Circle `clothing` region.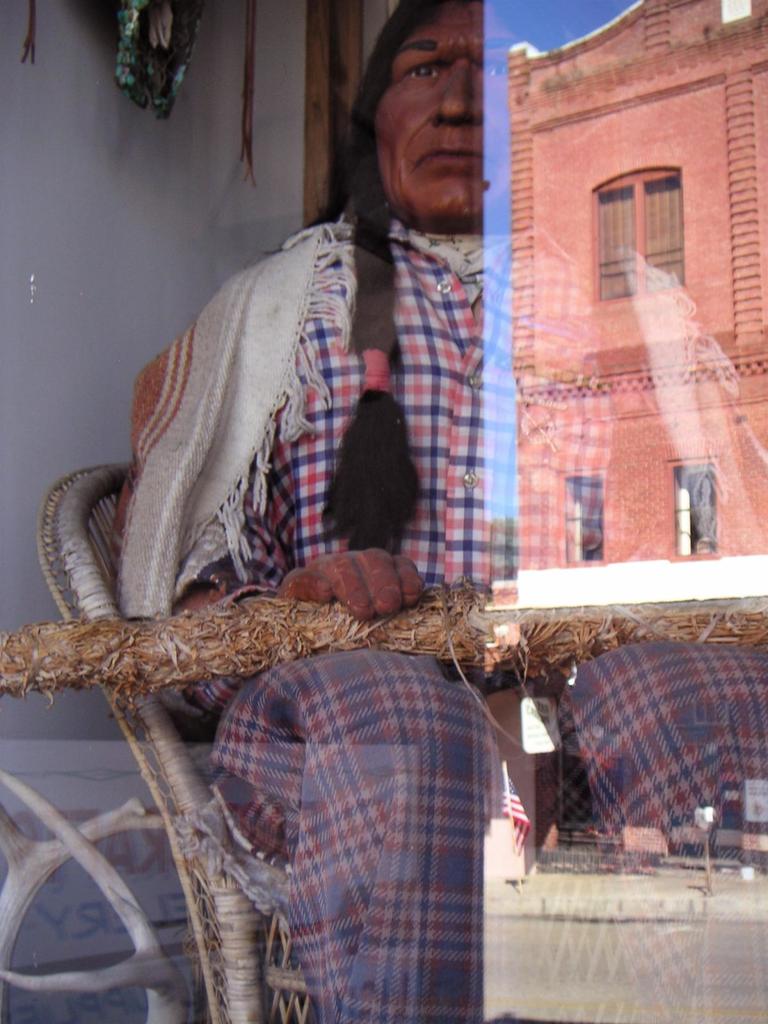
Region: x1=104 y1=190 x2=767 y2=1023.
